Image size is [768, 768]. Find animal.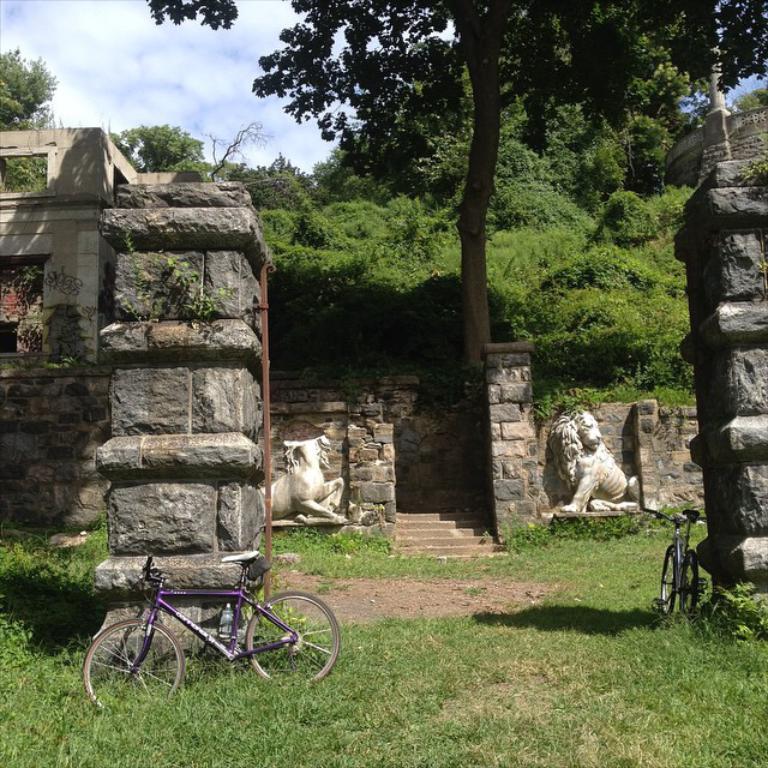
detection(262, 431, 349, 532).
